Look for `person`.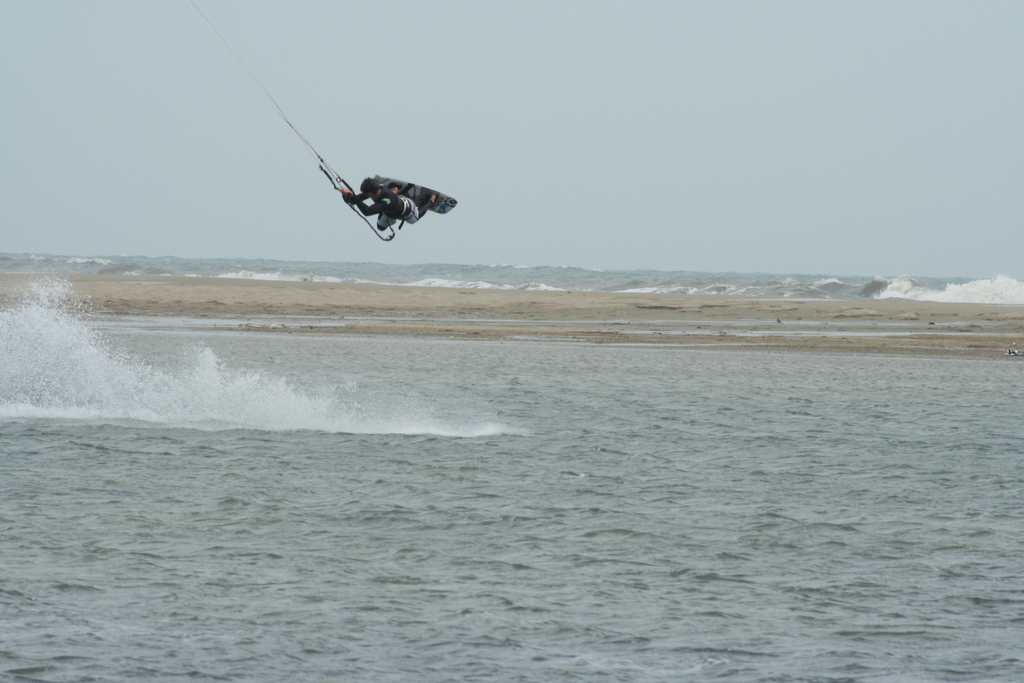
Found: (left=342, top=177, right=422, bottom=232).
